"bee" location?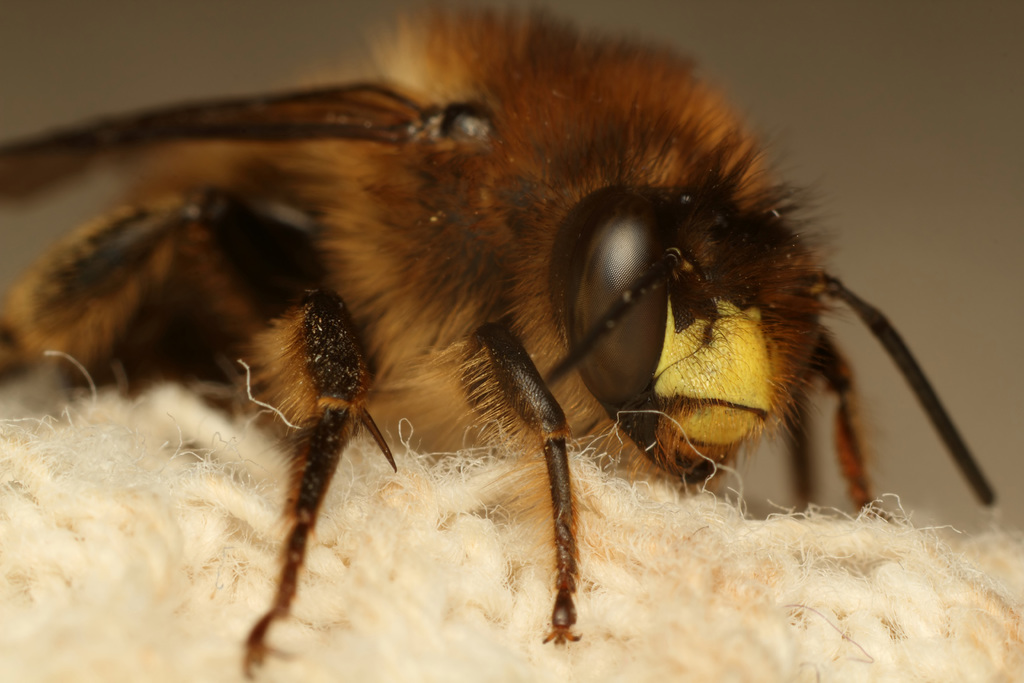
1:5:989:682
